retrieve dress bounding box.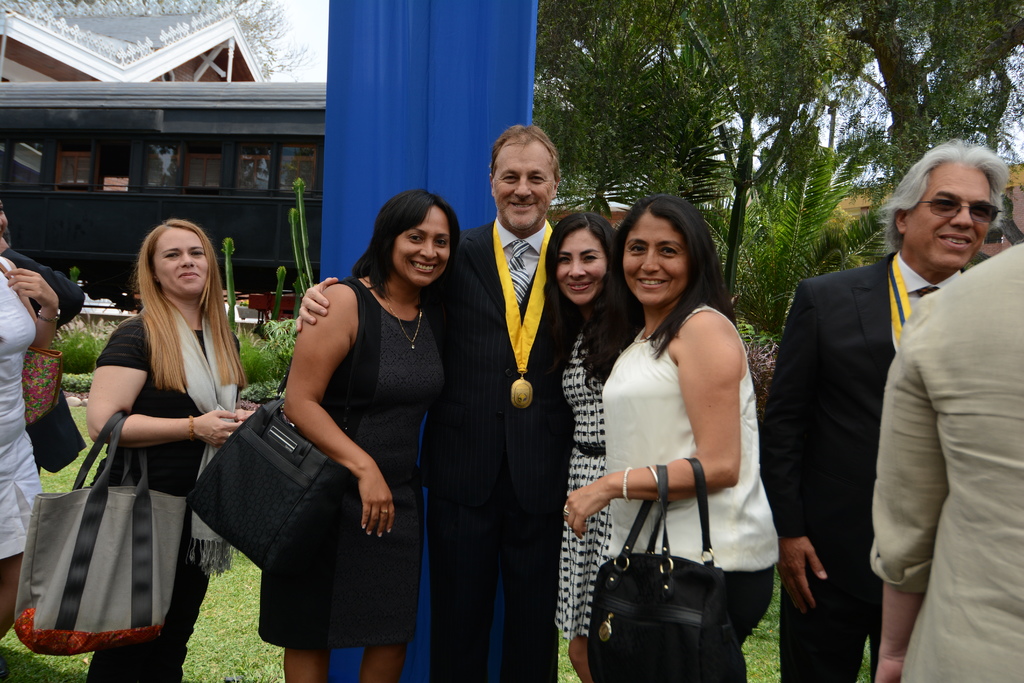
Bounding box: 554 331 611 642.
